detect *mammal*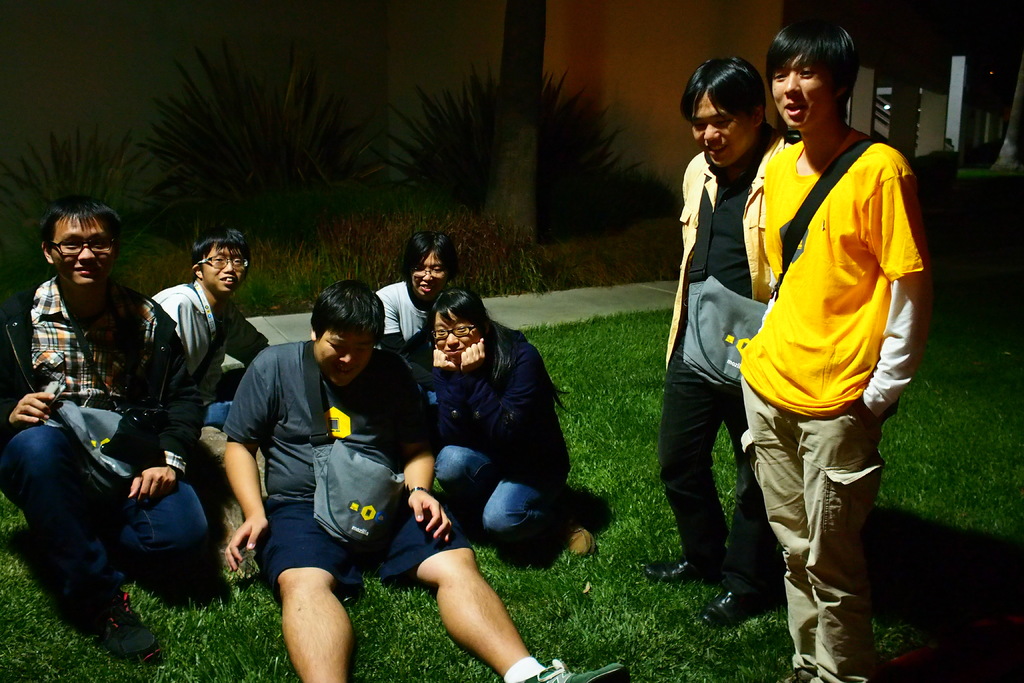
[0,197,214,664]
